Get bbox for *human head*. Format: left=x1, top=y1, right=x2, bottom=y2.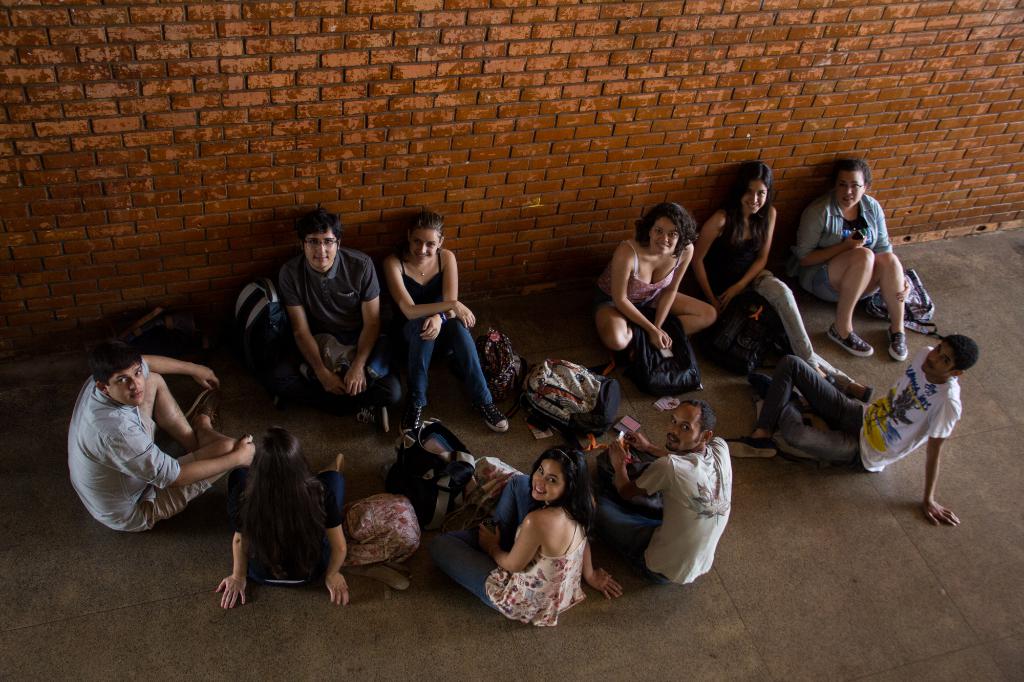
left=401, top=213, right=446, bottom=263.
